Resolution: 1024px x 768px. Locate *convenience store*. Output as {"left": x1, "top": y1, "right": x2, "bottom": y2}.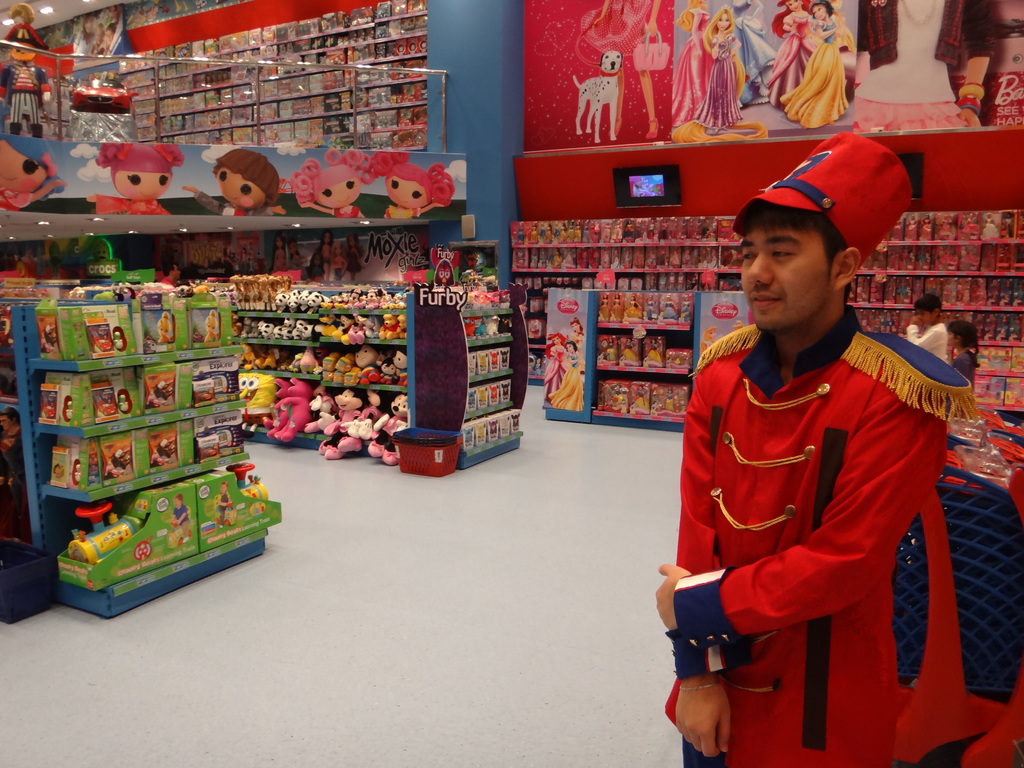
{"left": 13, "top": 0, "right": 950, "bottom": 697}.
